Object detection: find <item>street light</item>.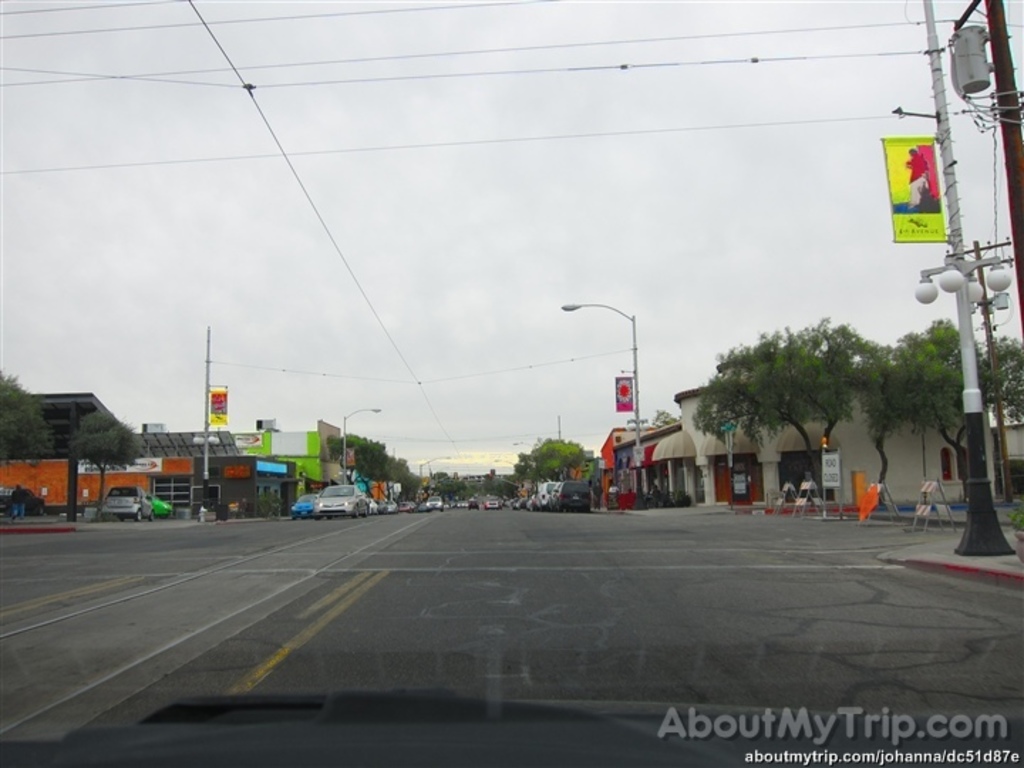
417:451:448:481.
